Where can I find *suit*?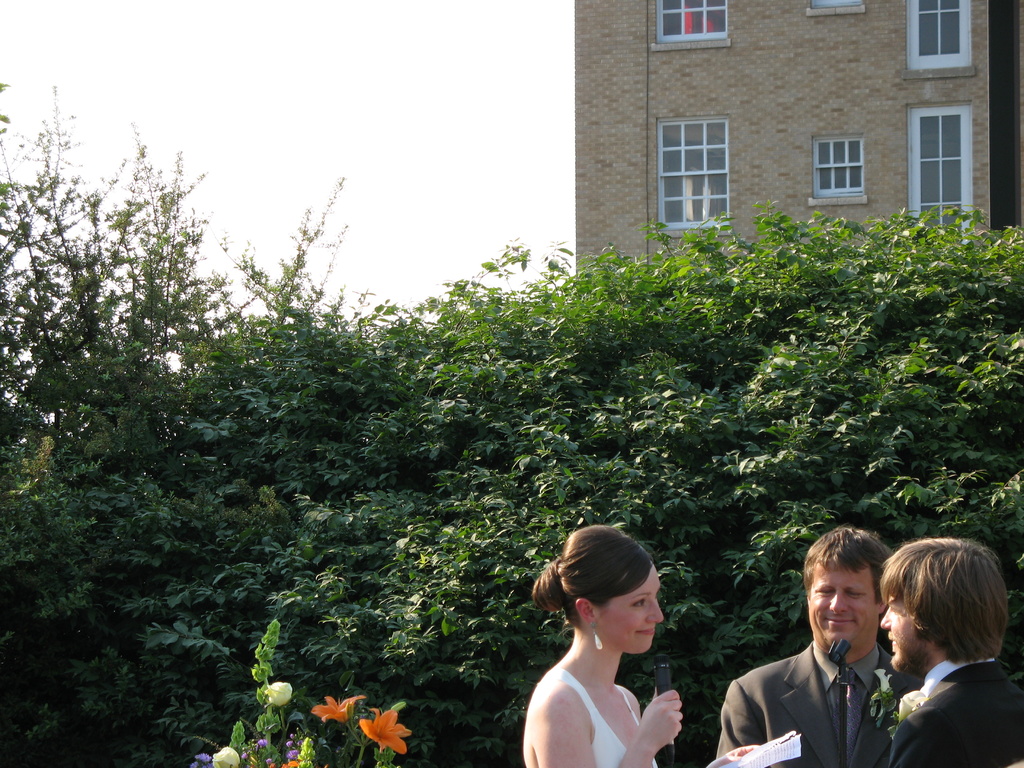
You can find it at detection(717, 637, 918, 767).
